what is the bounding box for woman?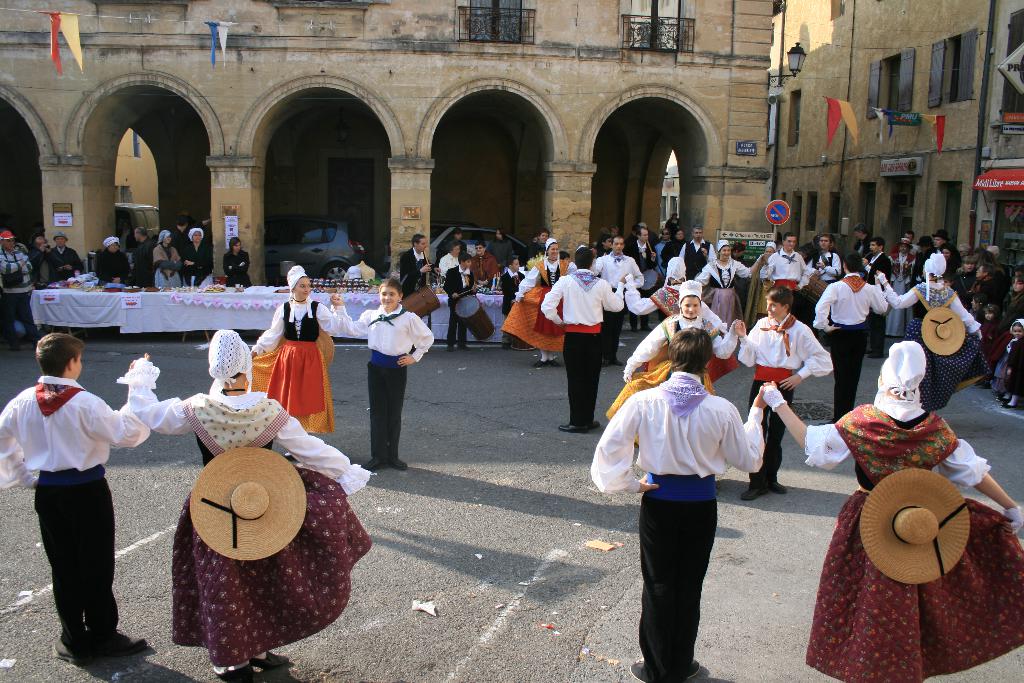
[x1=873, y1=250, x2=992, y2=413].
